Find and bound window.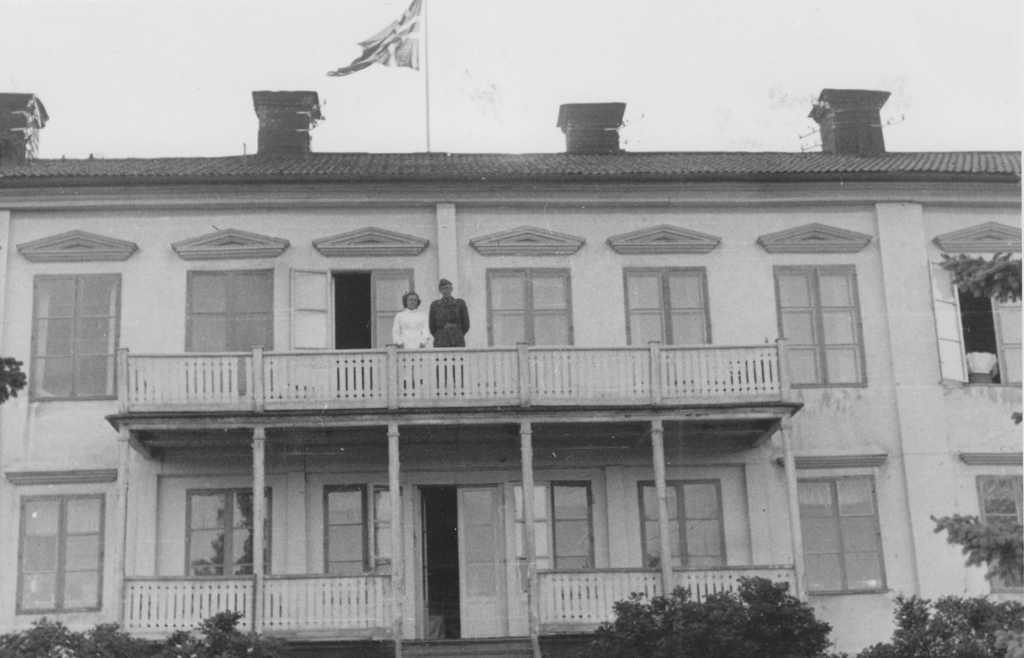
Bound: left=328, top=485, right=366, bottom=577.
